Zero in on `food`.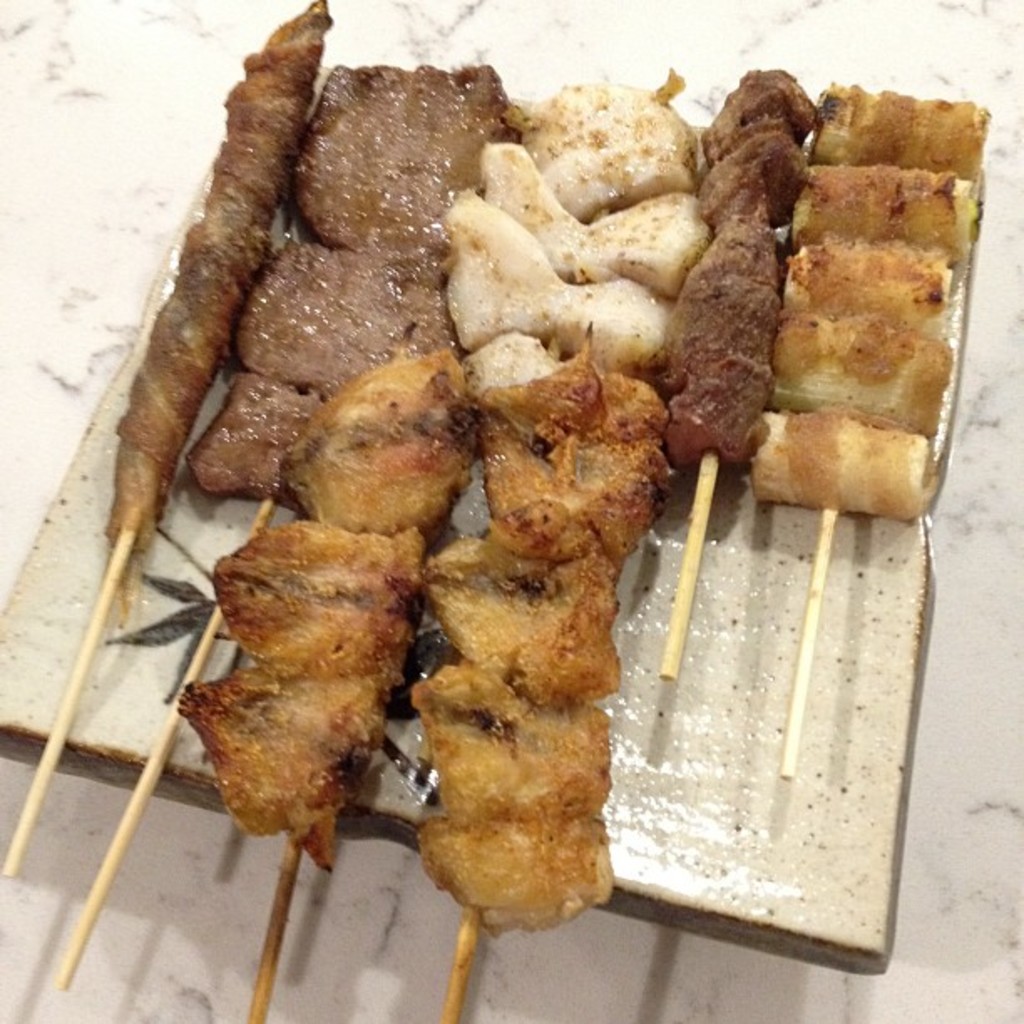
Zeroed in: [left=668, top=70, right=813, bottom=472].
